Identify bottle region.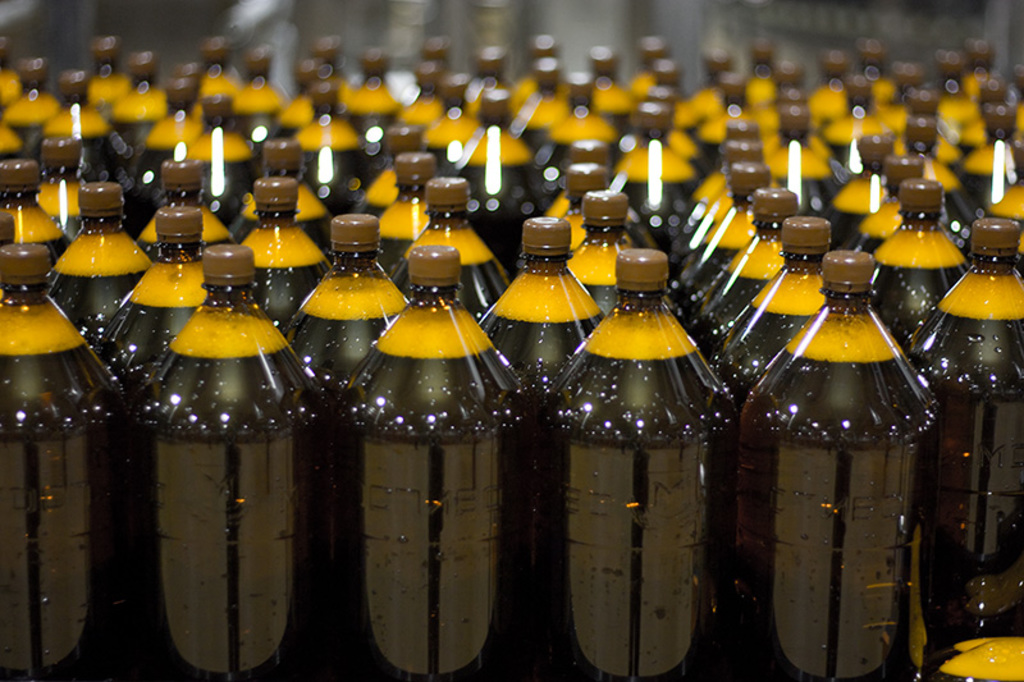
Region: {"x1": 288, "y1": 82, "x2": 370, "y2": 219}.
